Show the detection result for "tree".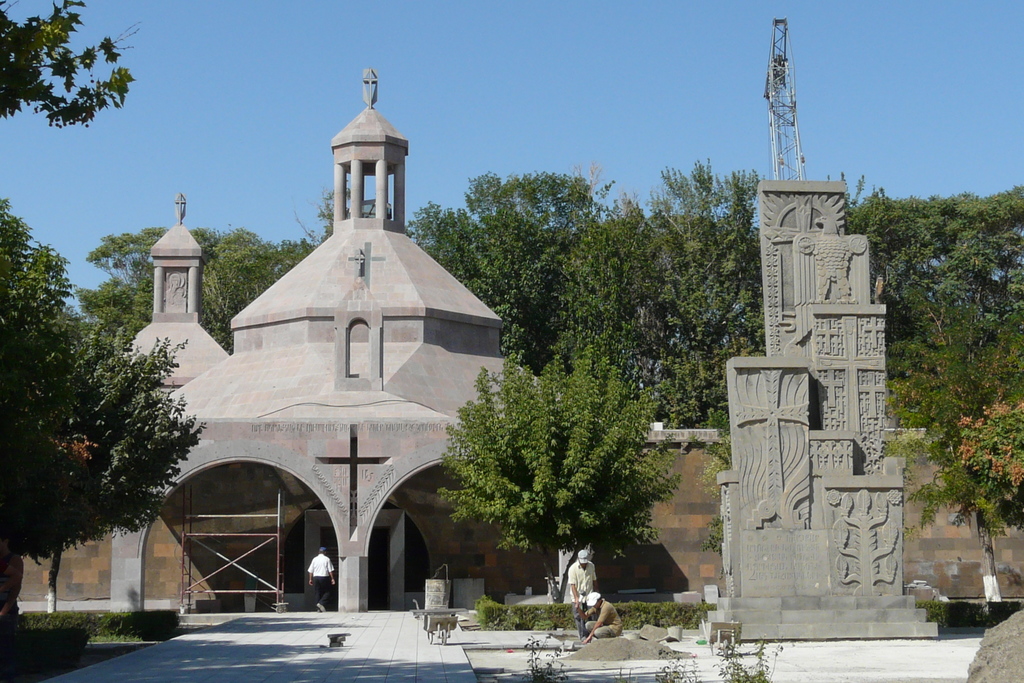
bbox=[434, 343, 685, 605].
